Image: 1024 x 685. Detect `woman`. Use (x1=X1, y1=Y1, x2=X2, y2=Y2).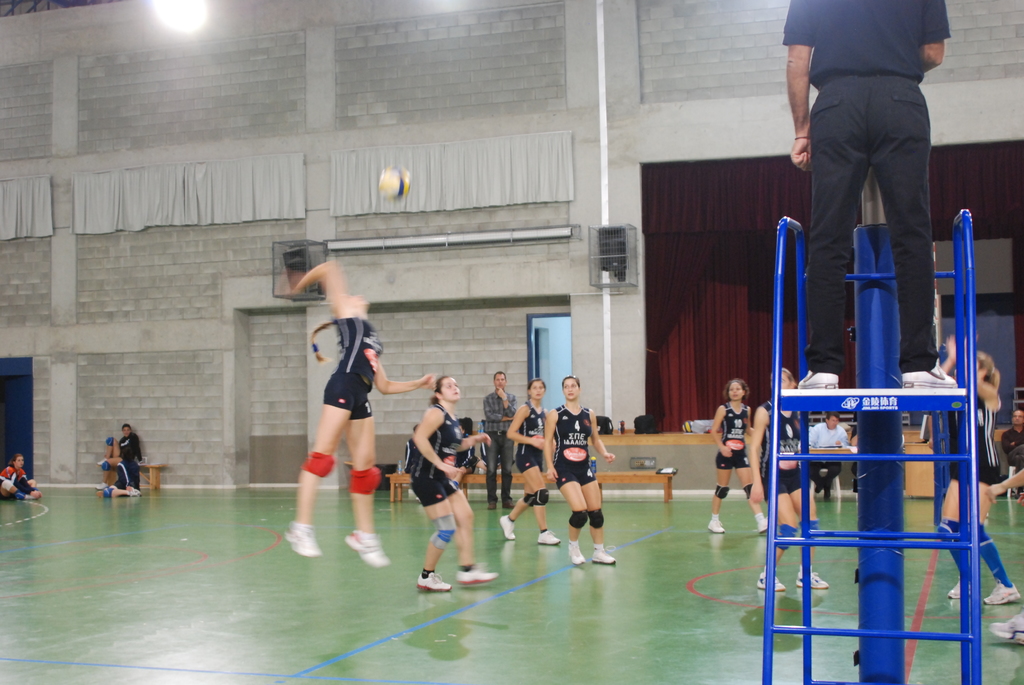
(x1=741, y1=360, x2=833, y2=597).
